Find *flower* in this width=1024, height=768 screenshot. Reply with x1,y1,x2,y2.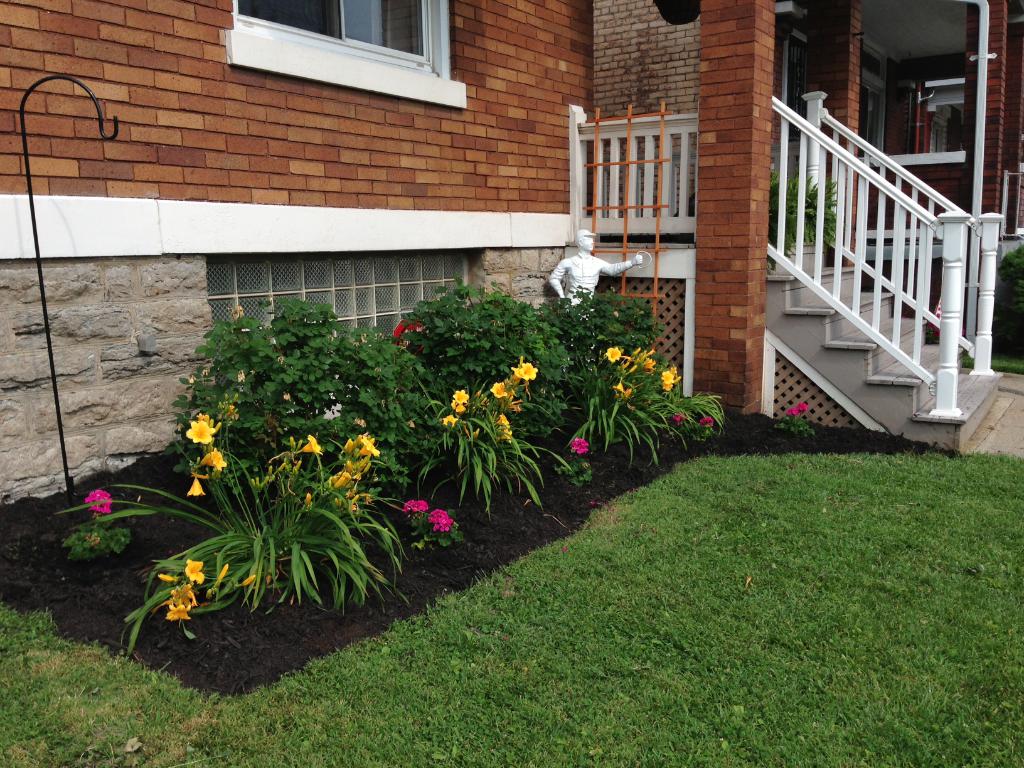
661,384,671,391.
